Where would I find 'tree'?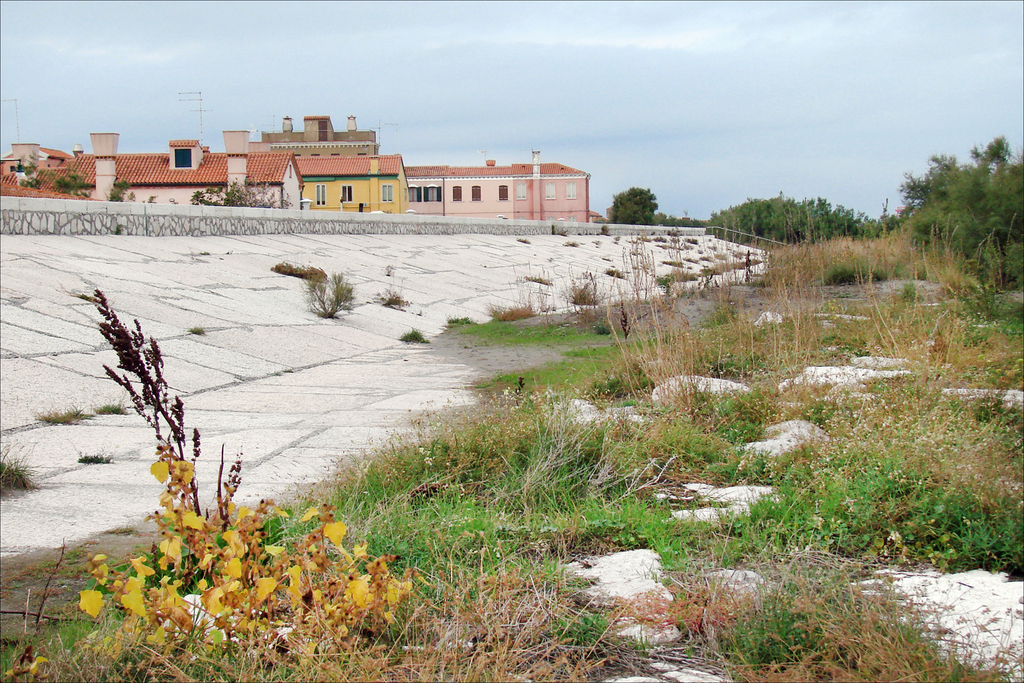
At {"x1": 609, "y1": 183, "x2": 661, "y2": 227}.
